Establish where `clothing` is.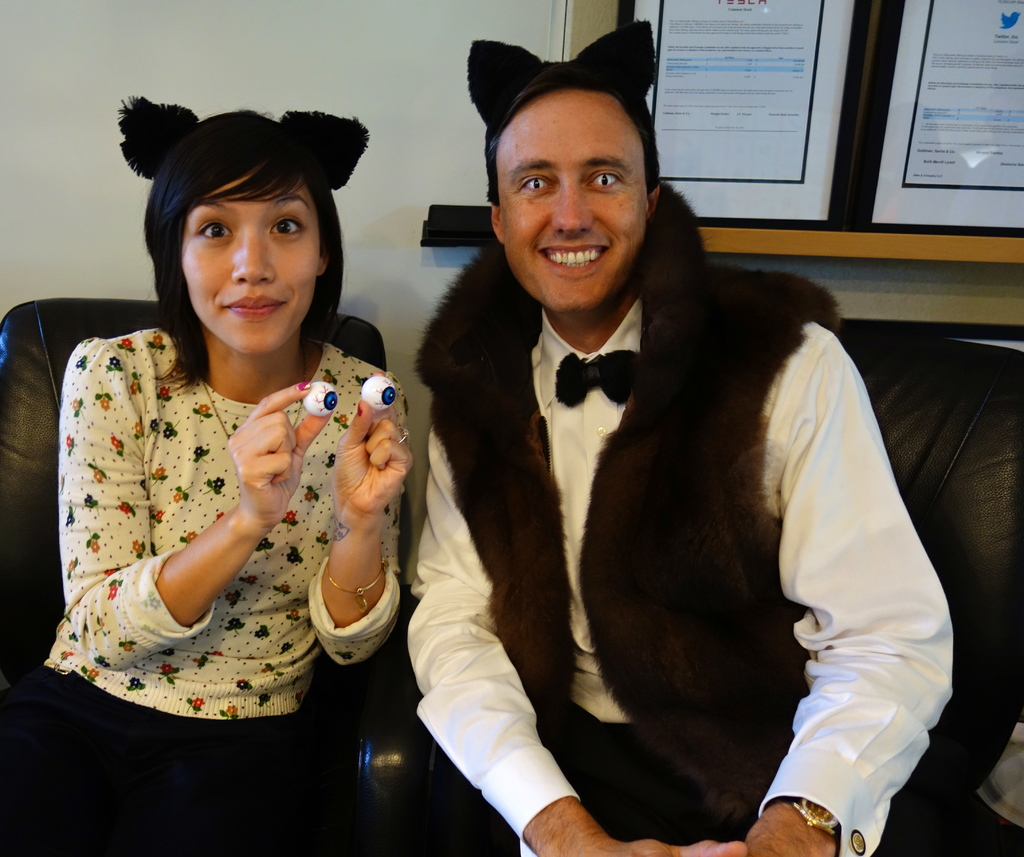
Established at <box>0,325,411,856</box>.
